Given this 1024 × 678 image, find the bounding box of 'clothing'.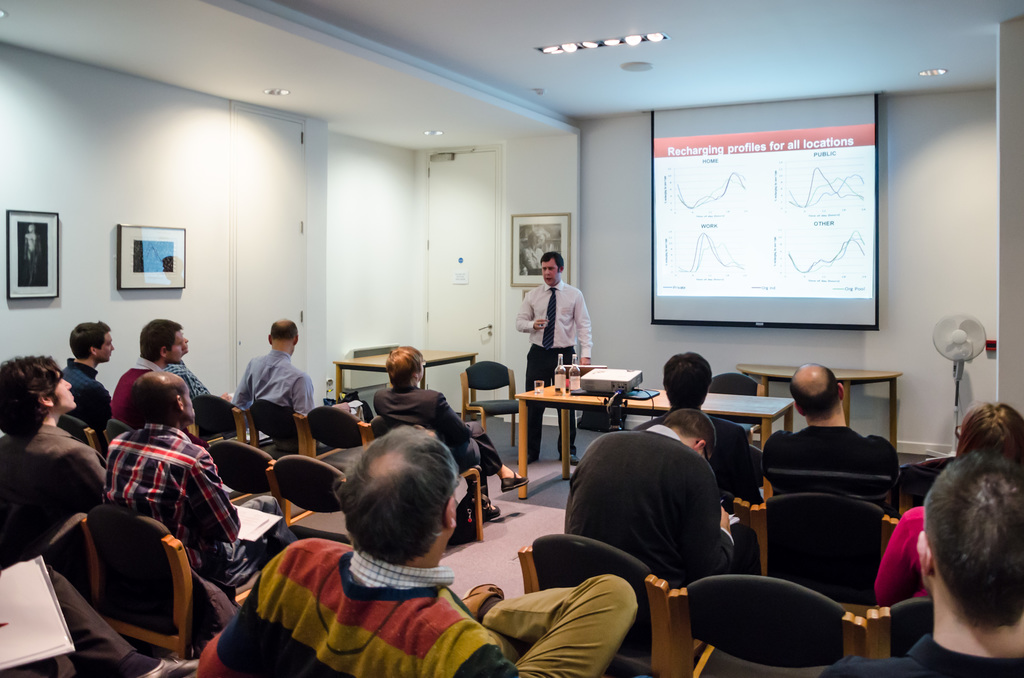
(104,415,289,577).
